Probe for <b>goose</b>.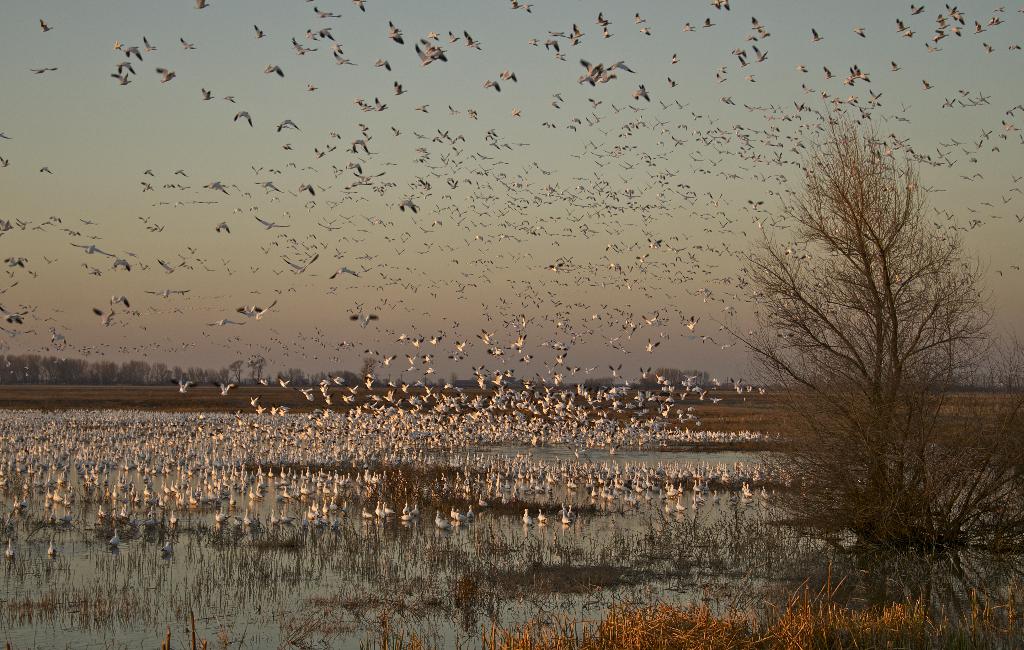
Probe result: (left=0, top=335, right=791, bottom=576).
